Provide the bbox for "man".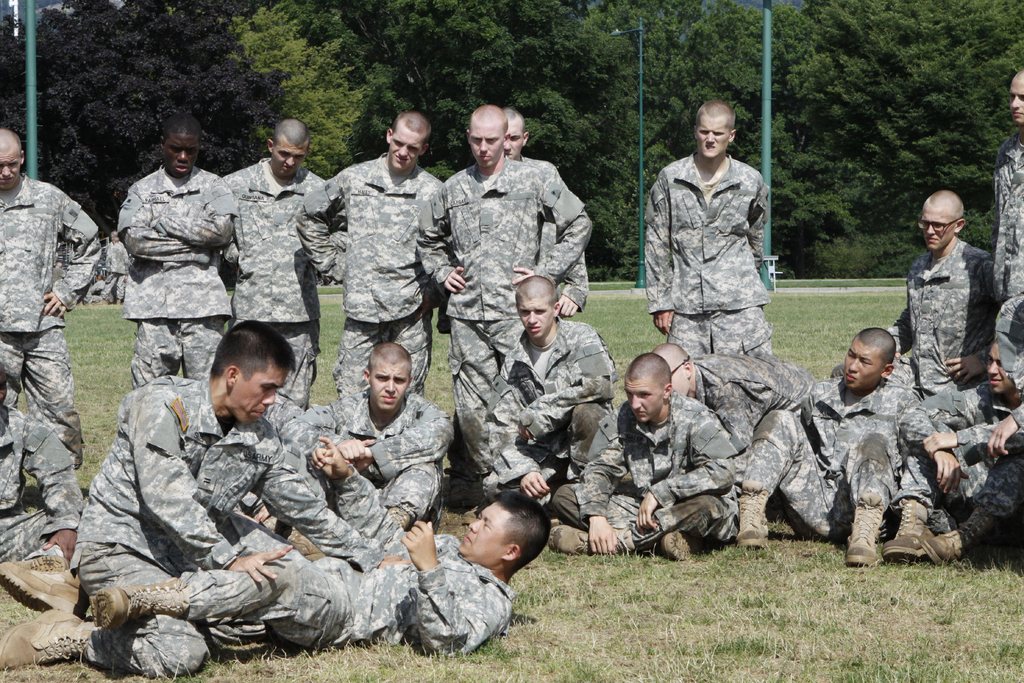
120/119/232/383.
